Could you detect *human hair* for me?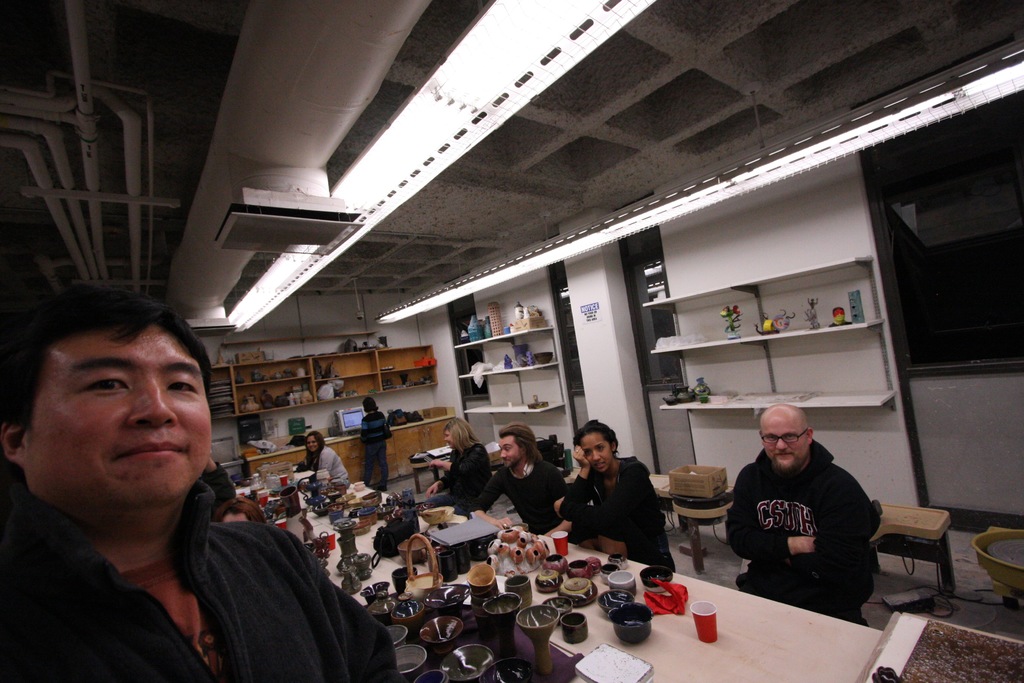
Detection result: bbox=(303, 433, 322, 468).
